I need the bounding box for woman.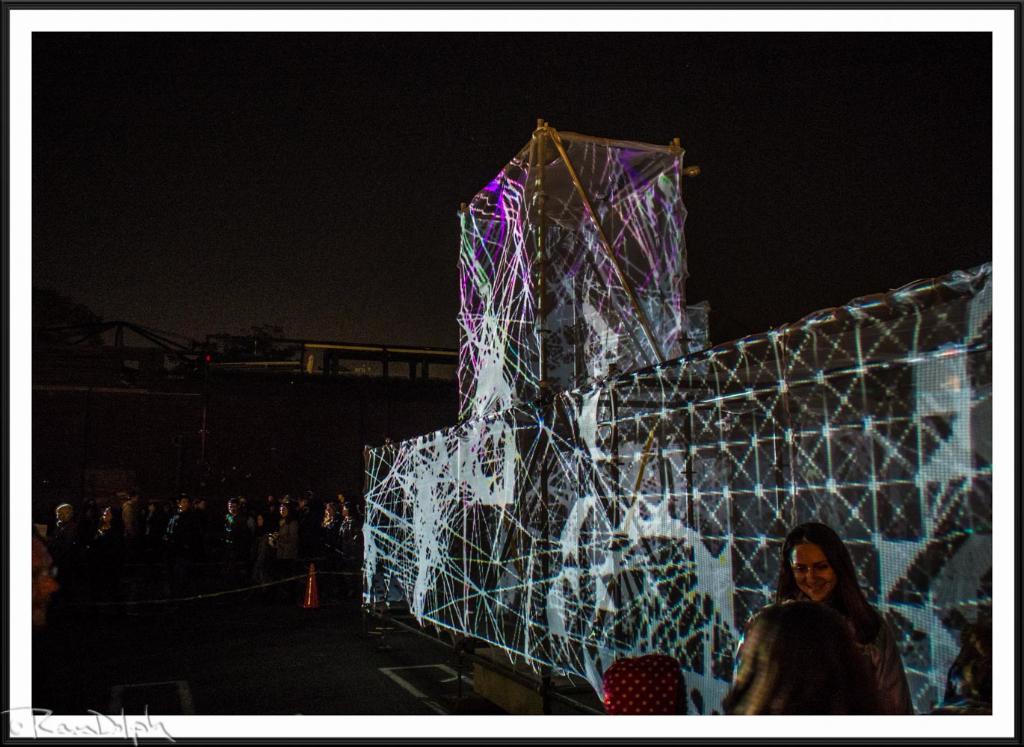
Here it is: [255, 498, 302, 576].
